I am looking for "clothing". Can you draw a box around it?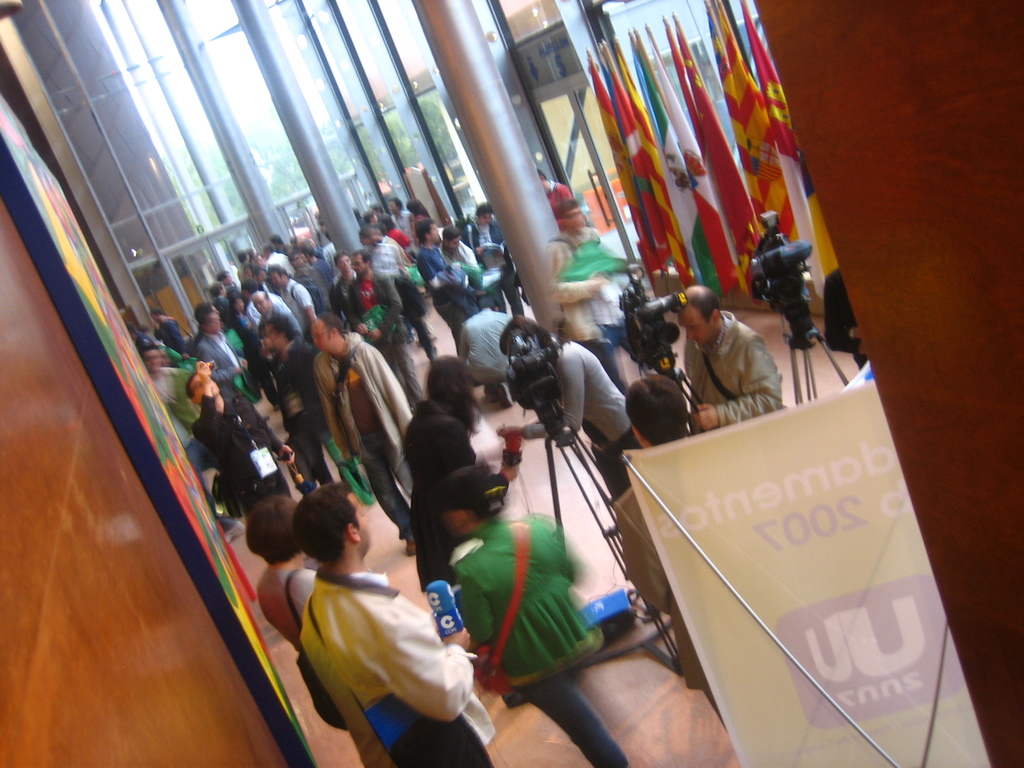
Sure, the bounding box is detection(451, 522, 636, 767).
